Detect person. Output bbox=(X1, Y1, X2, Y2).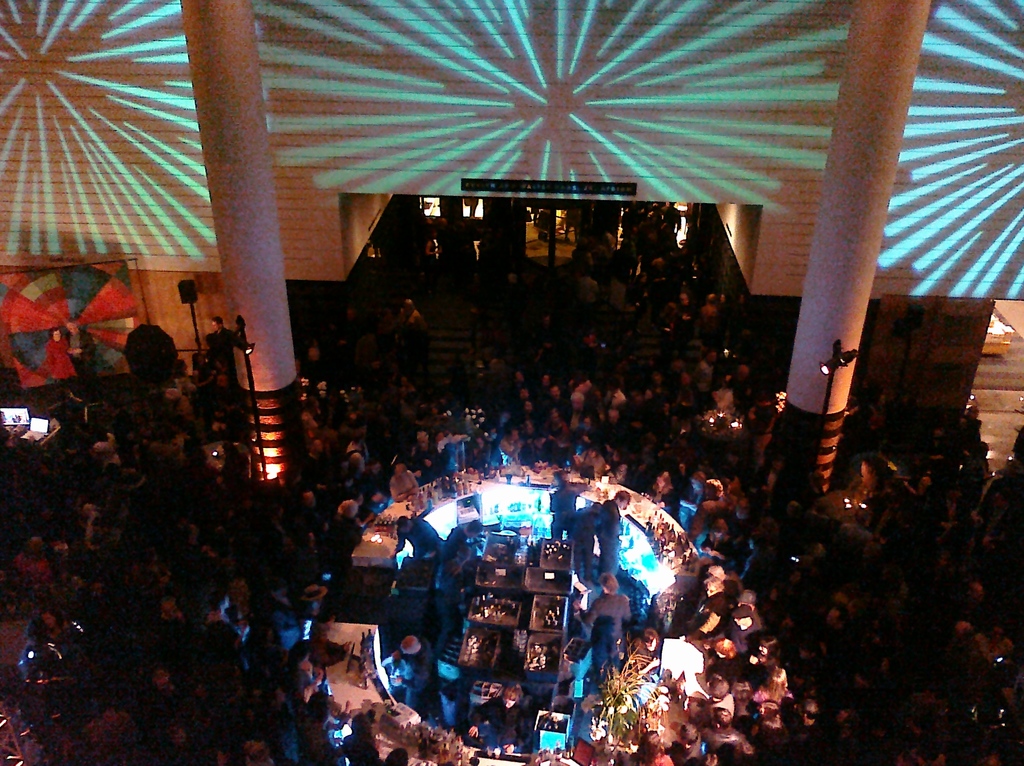
bbox=(435, 430, 468, 471).
